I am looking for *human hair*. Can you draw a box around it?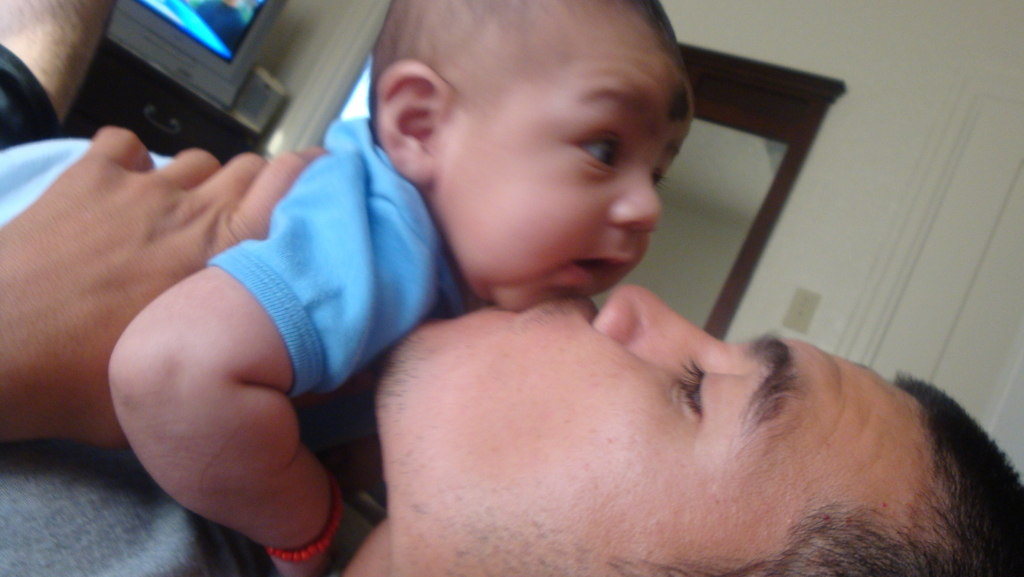
Sure, the bounding box is 371/0/694/136.
